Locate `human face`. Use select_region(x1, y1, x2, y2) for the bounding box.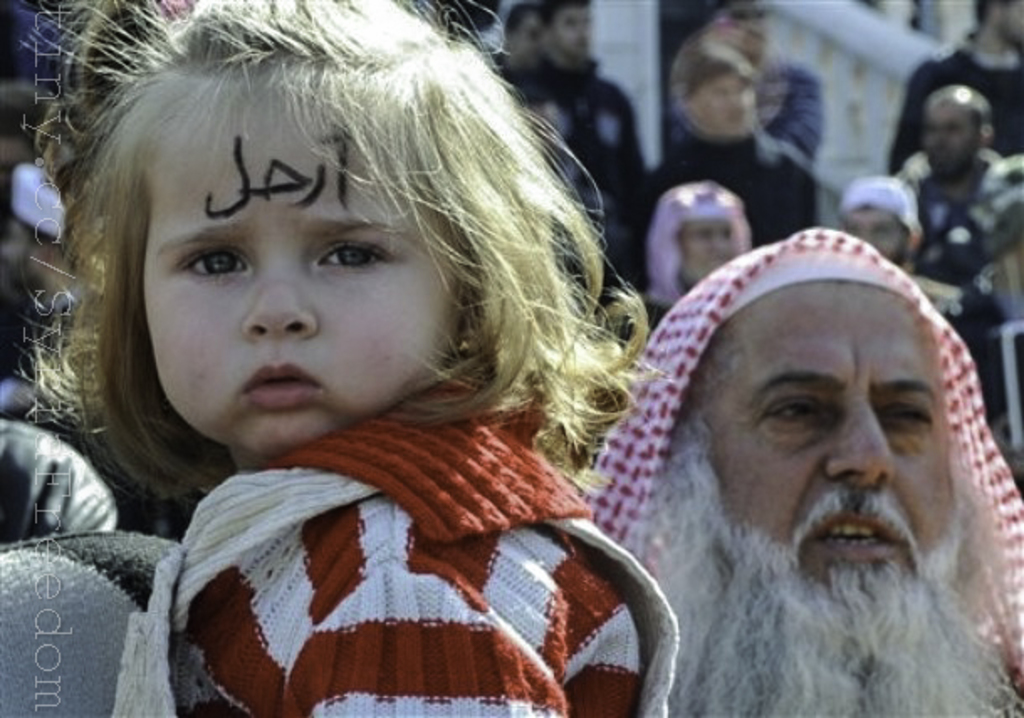
select_region(710, 275, 953, 577).
